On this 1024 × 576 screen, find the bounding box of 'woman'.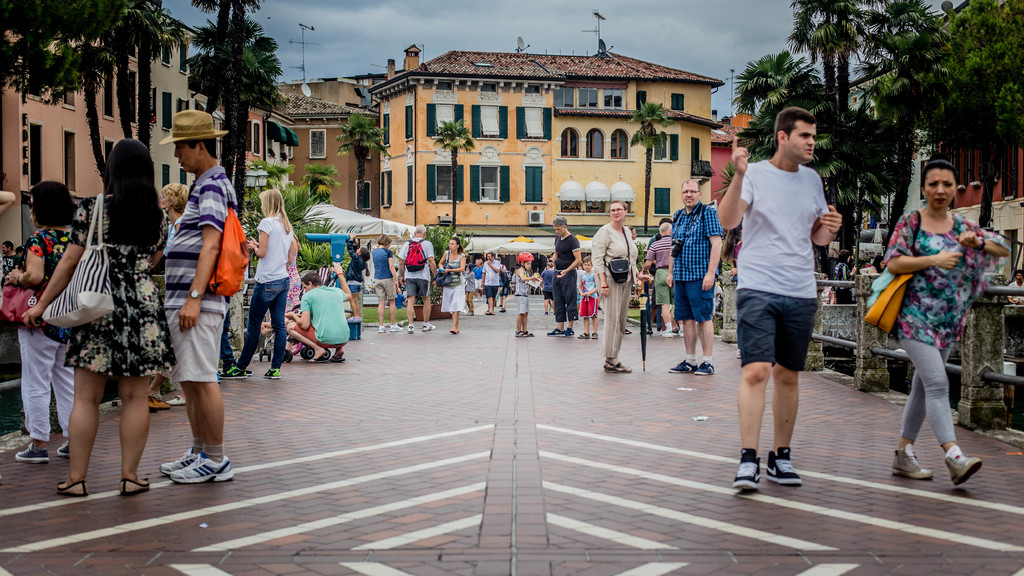
Bounding box: Rect(438, 237, 466, 334).
